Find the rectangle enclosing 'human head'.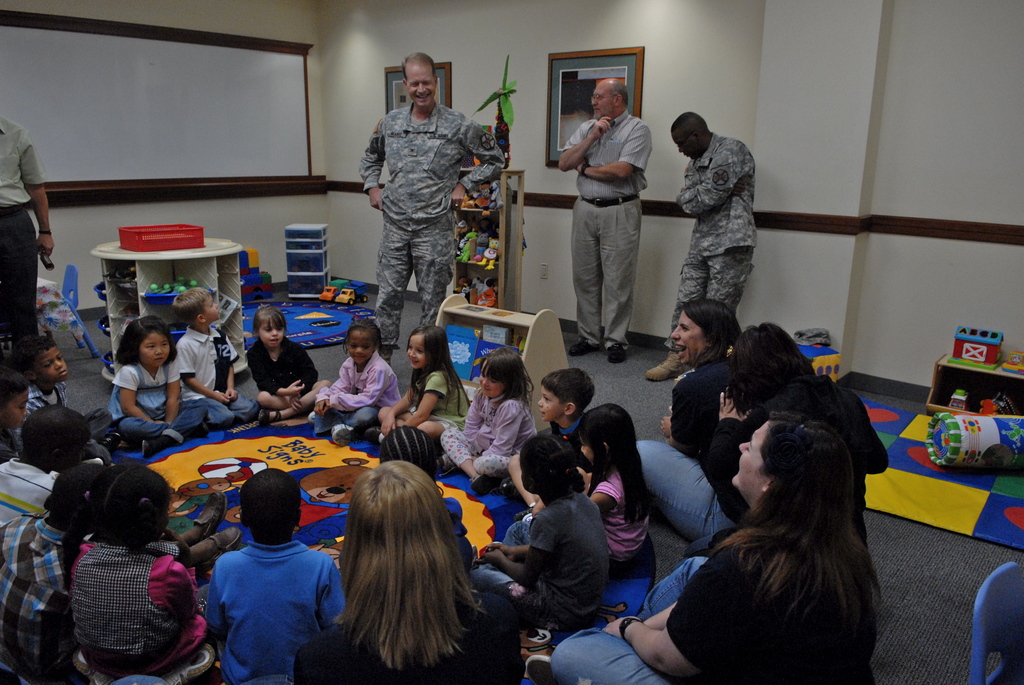
pyautogui.locateOnScreen(12, 338, 66, 386).
